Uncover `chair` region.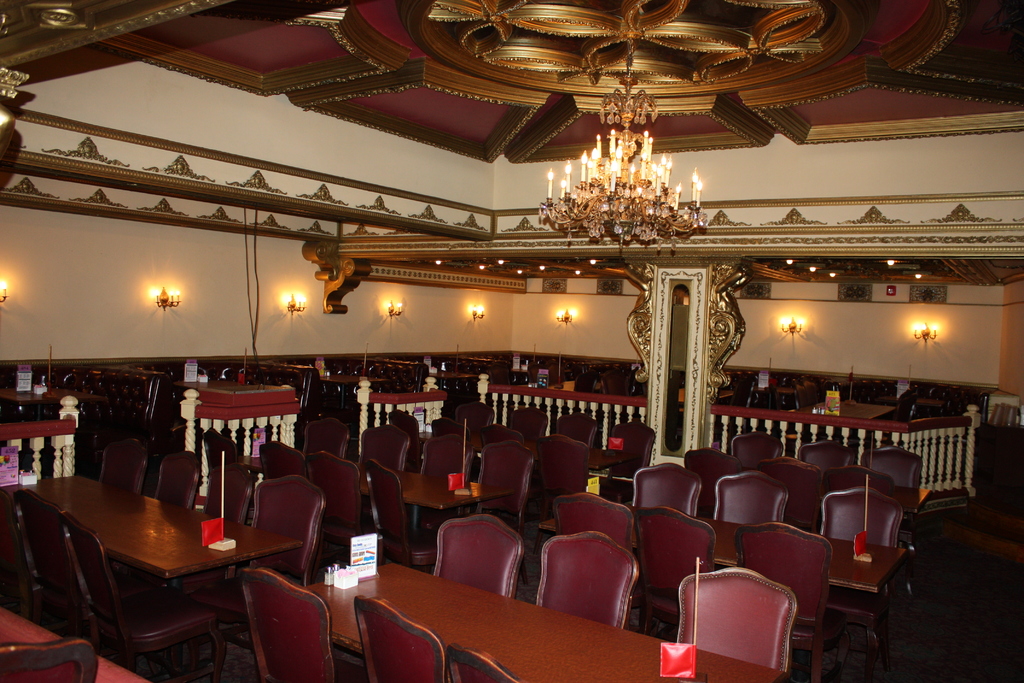
Uncovered: pyautogui.locateOnScreen(817, 486, 904, 682).
